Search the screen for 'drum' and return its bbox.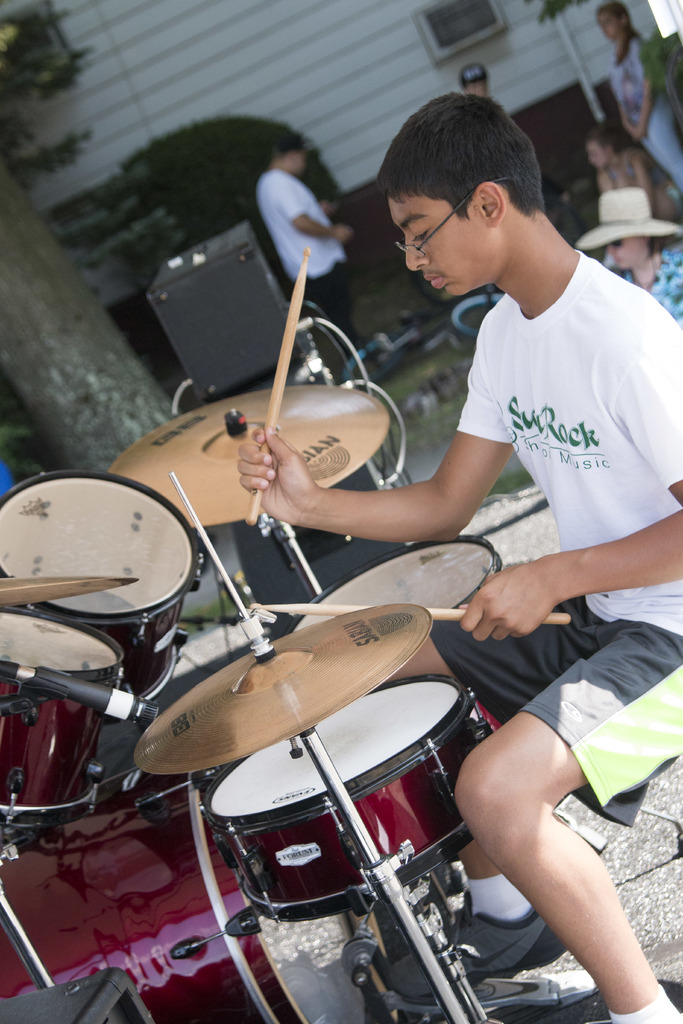
Found: box(0, 604, 126, 828).
